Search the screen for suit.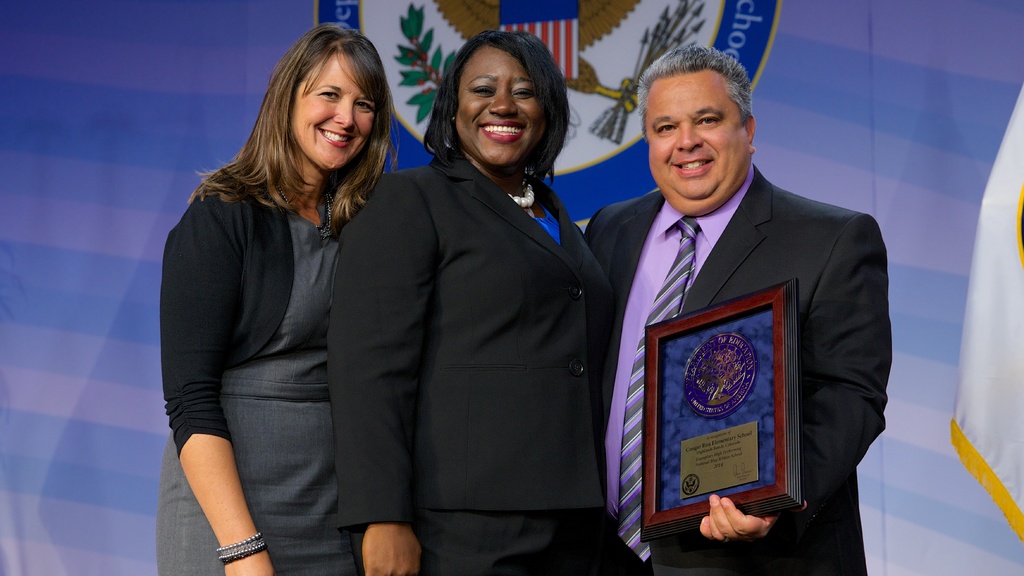
Found at 332:149:611:575.
